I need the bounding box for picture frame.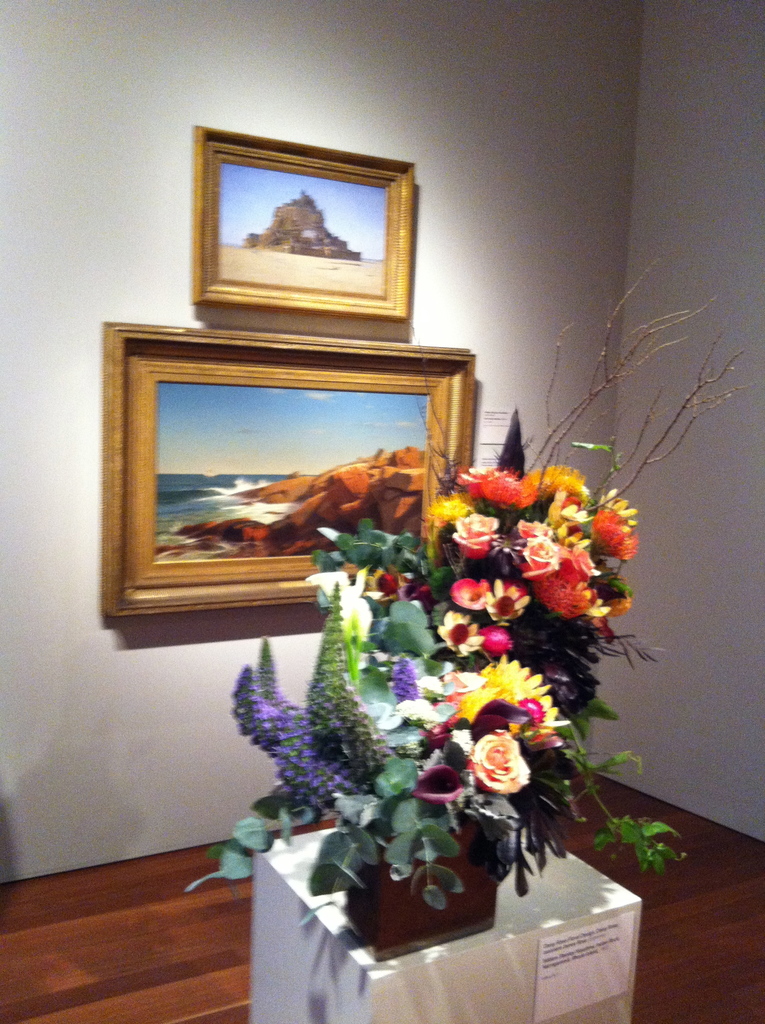
Here it is: [106,307,510,628].
